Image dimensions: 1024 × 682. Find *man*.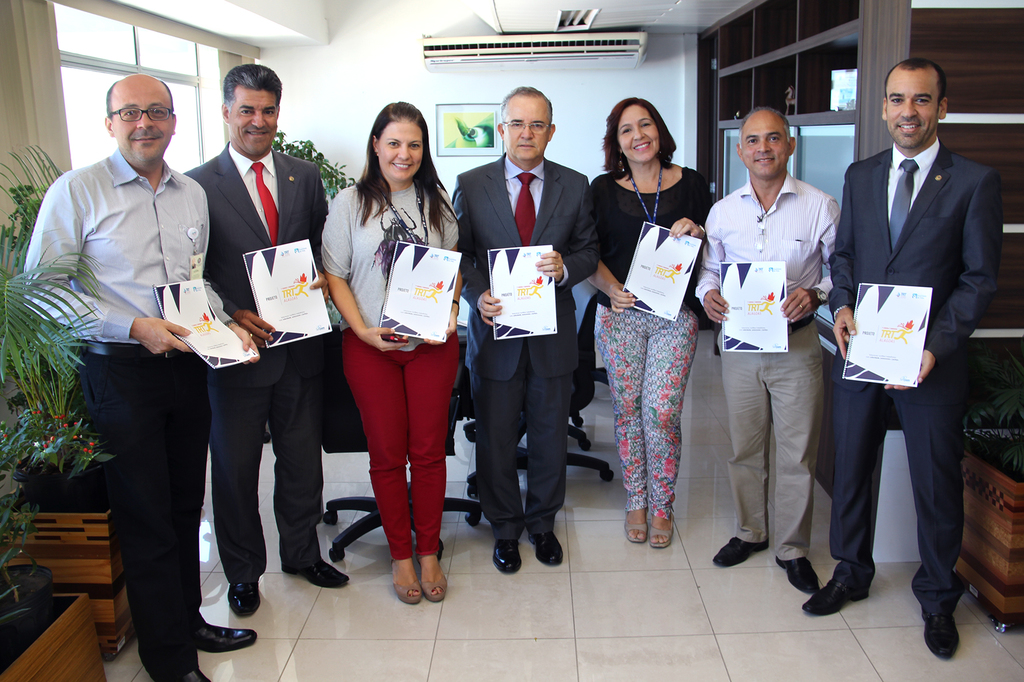
region(181, 61, 351, 618).
